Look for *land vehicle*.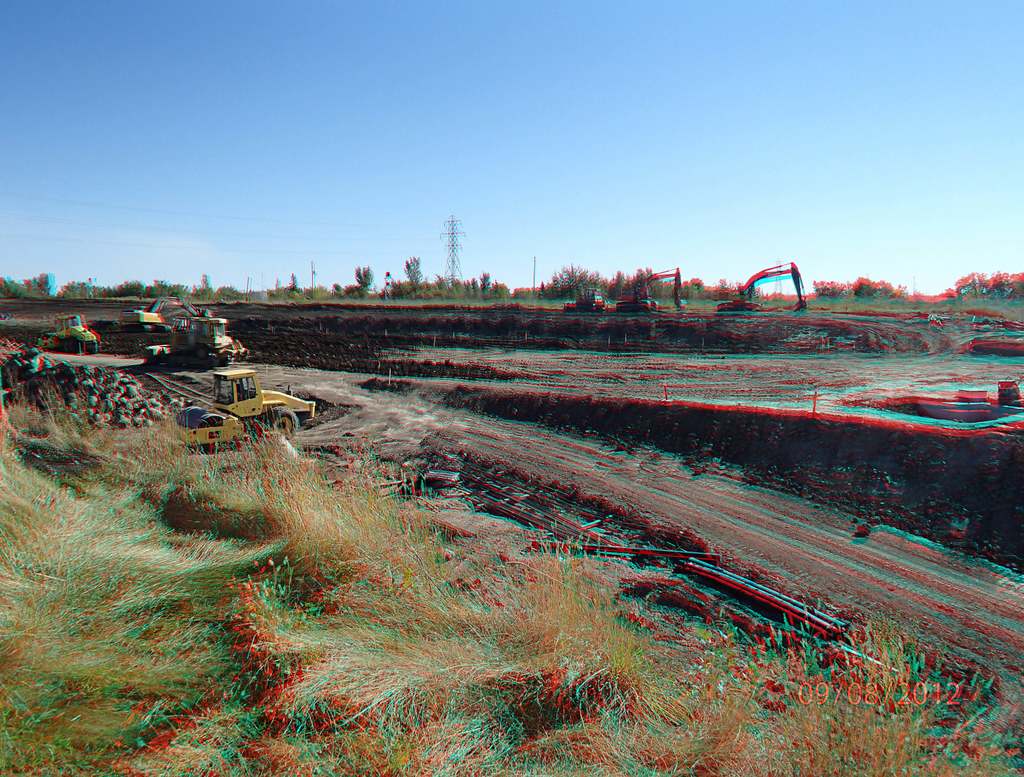
Found: locate(120, 294, 180, 331).
